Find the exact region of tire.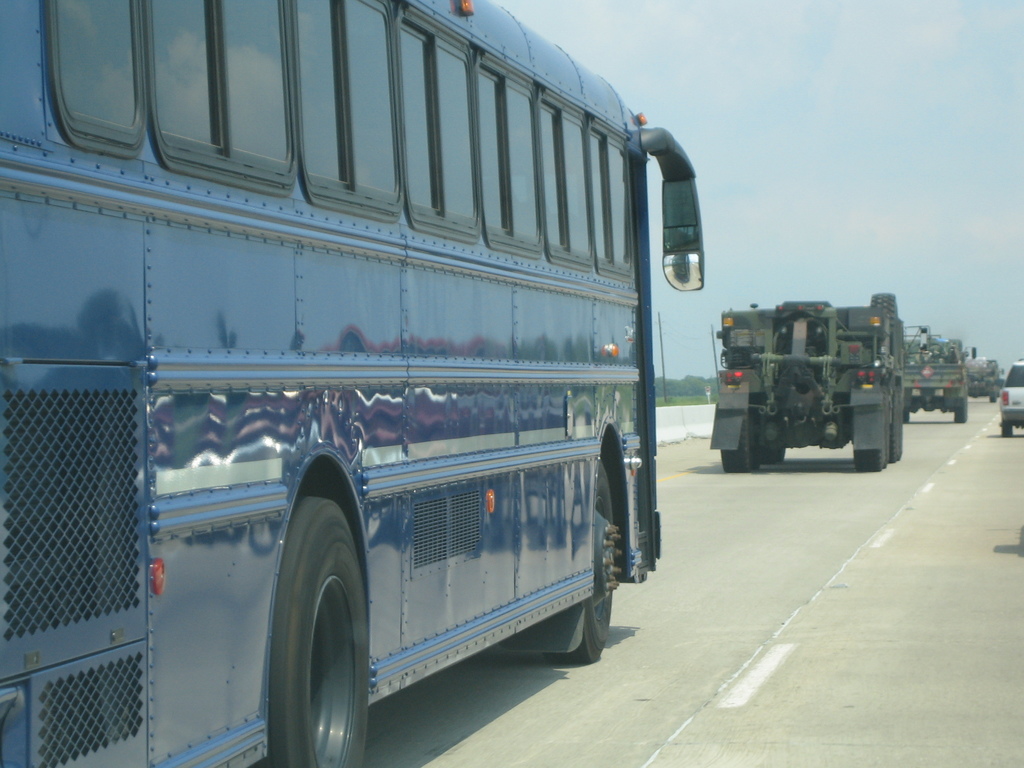
Exact region: detection(761, 417, 785, 462).
